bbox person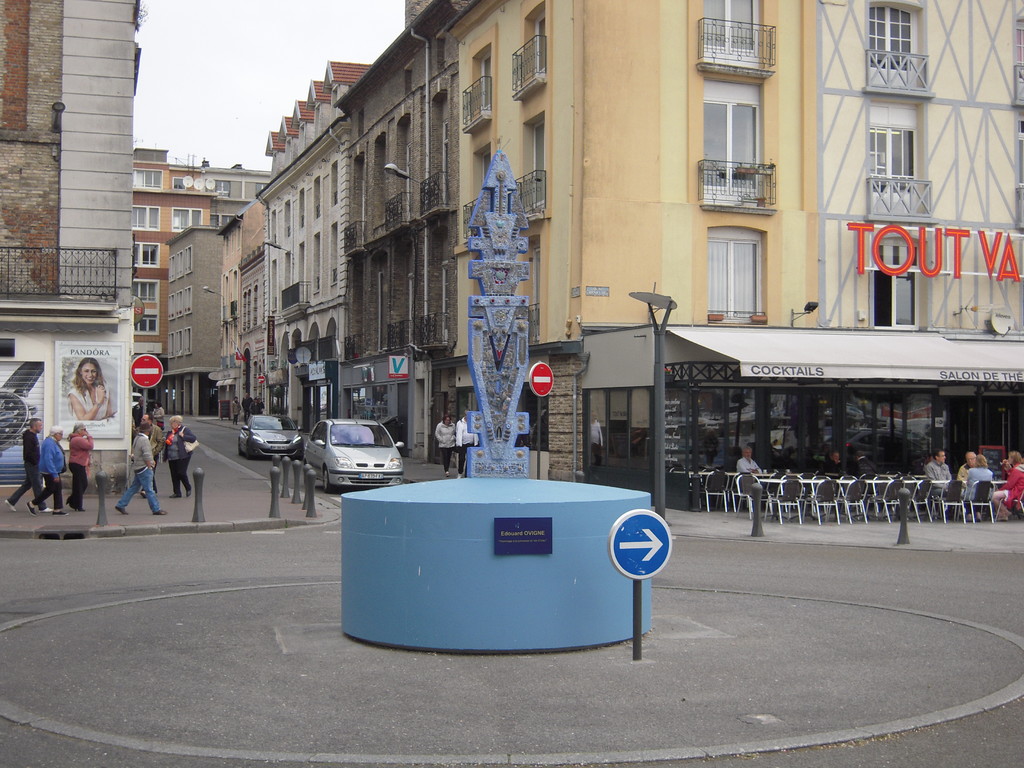
pyautogui.locateOnScreen(8, 412, 51, 515)
